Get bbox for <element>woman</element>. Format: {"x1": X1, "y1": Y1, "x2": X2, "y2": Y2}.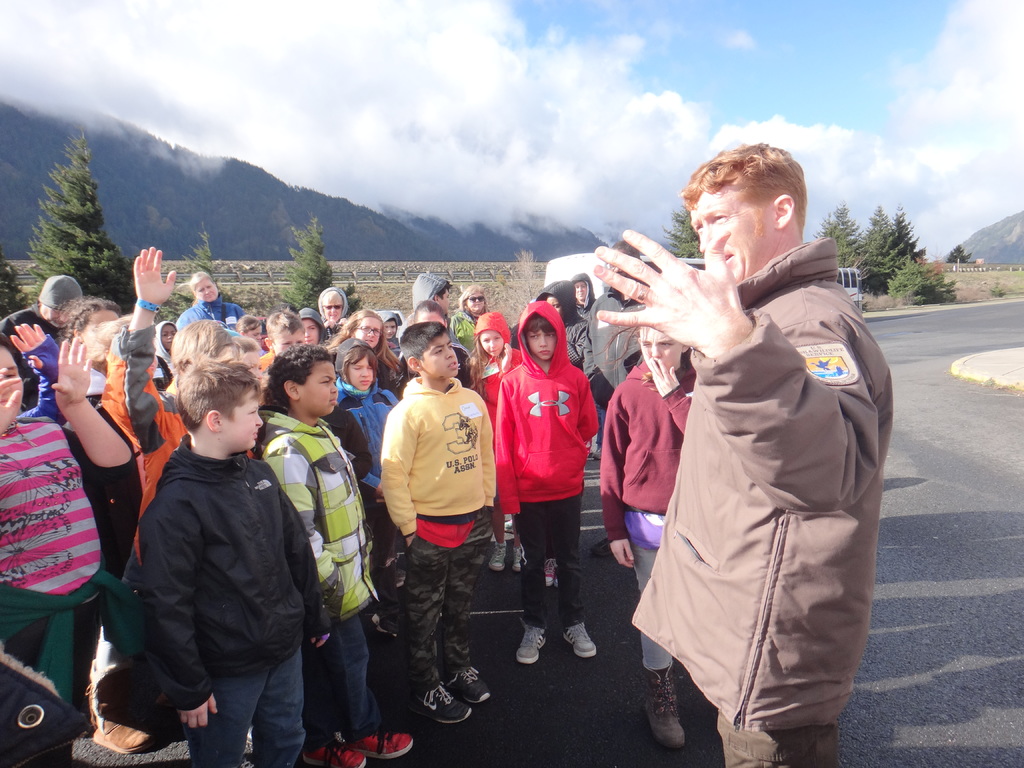
{"x1": 173, "y1": 269, "x2": 244, "y2": 329}.
